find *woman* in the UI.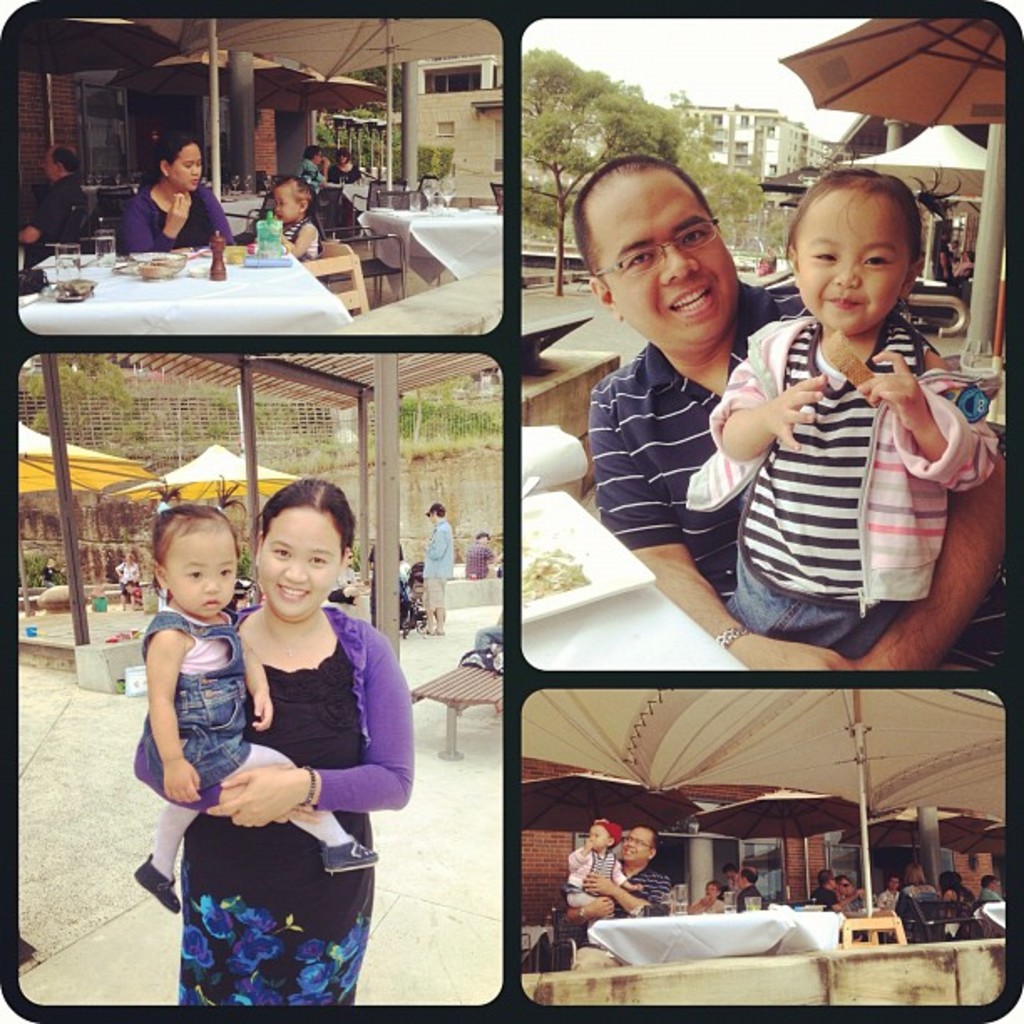
UI element at 125,470,415,1022.
